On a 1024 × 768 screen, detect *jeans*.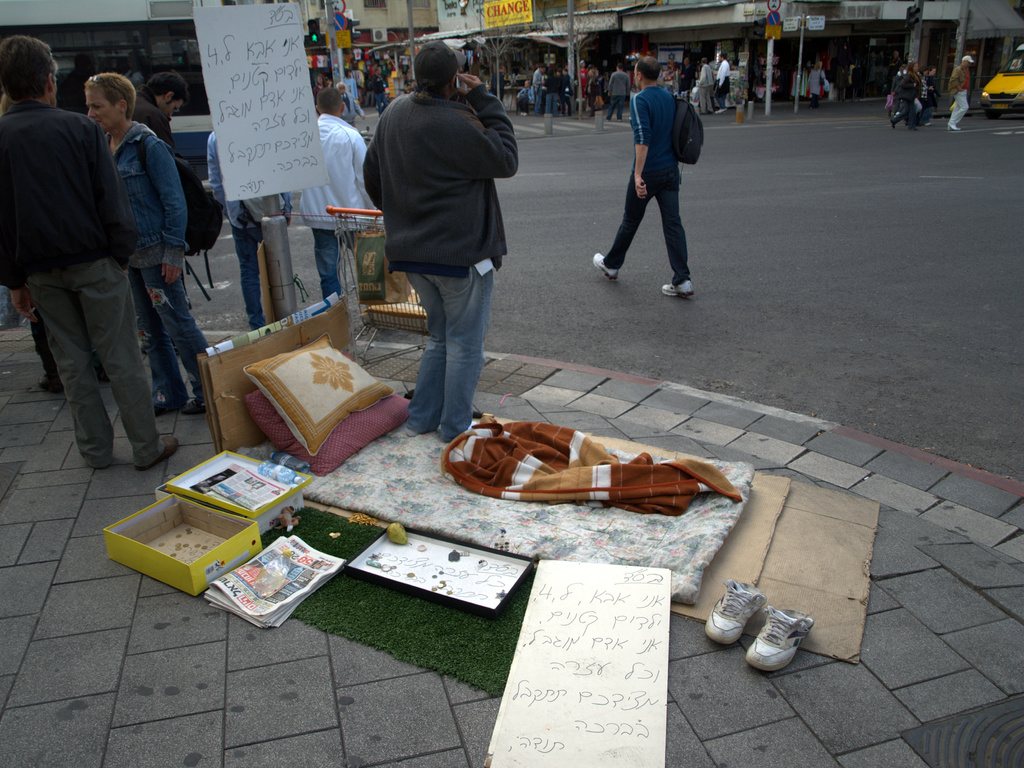
crop(227, 220, 265, 331).
